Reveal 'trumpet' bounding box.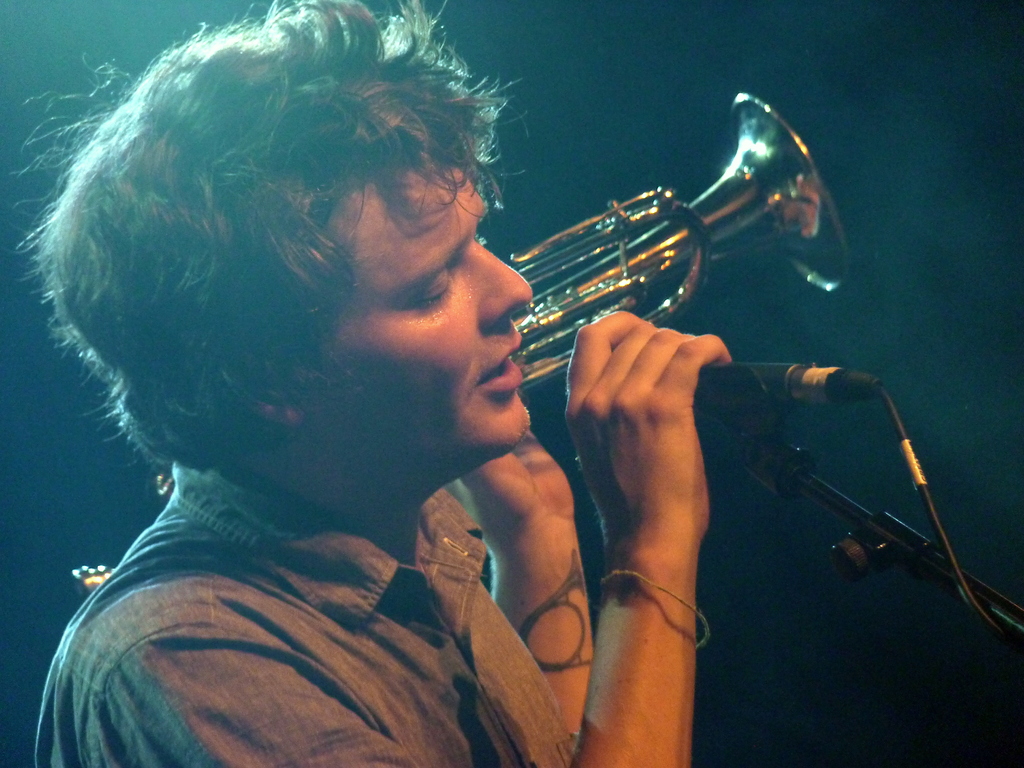
Revealed: (left=484, top=98, right=802, bottom=346).
